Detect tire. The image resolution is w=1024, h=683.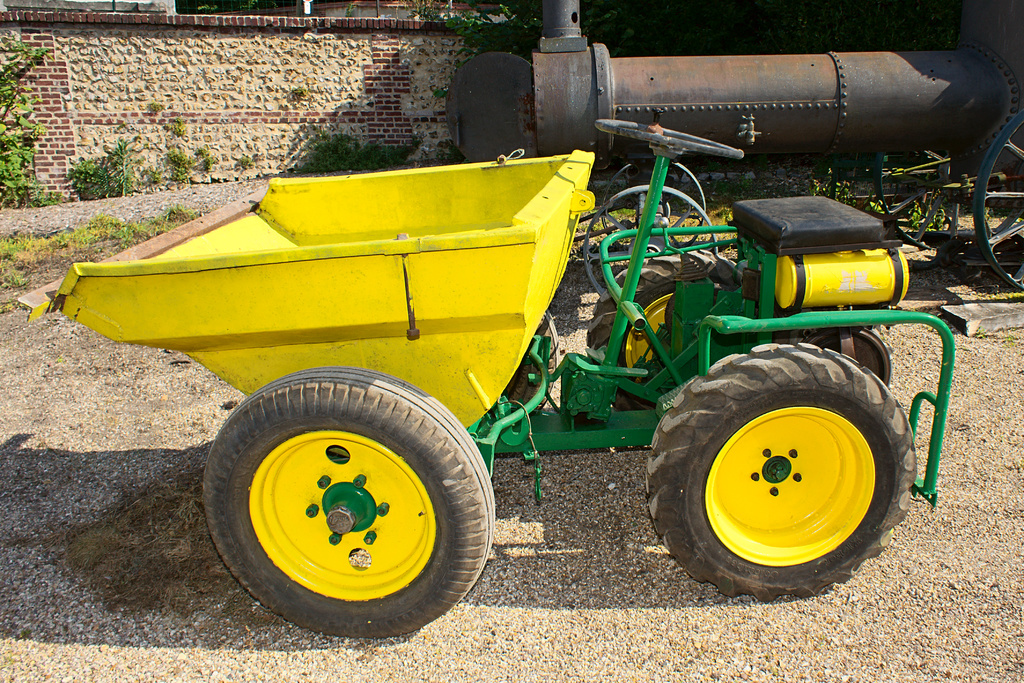
detection(198, 365, 492, 637).
